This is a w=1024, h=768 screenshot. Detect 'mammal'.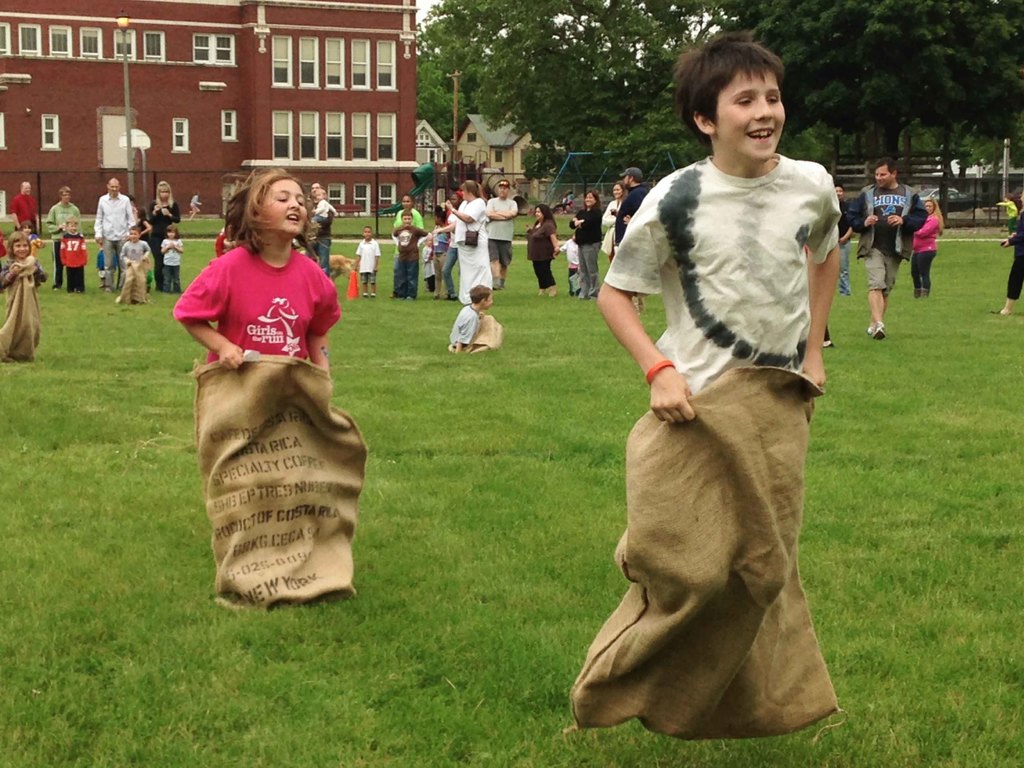
bbox(913, 197, 943, 299).
